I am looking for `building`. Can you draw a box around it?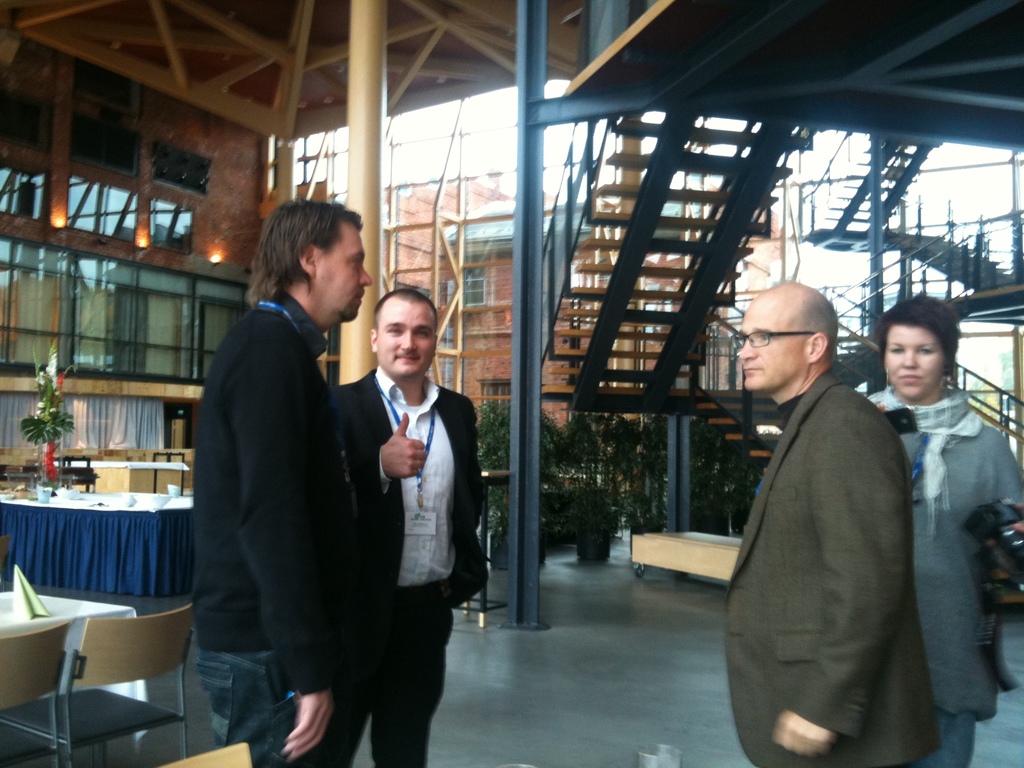
Sure, the bounding box is 382/175/673/429.
